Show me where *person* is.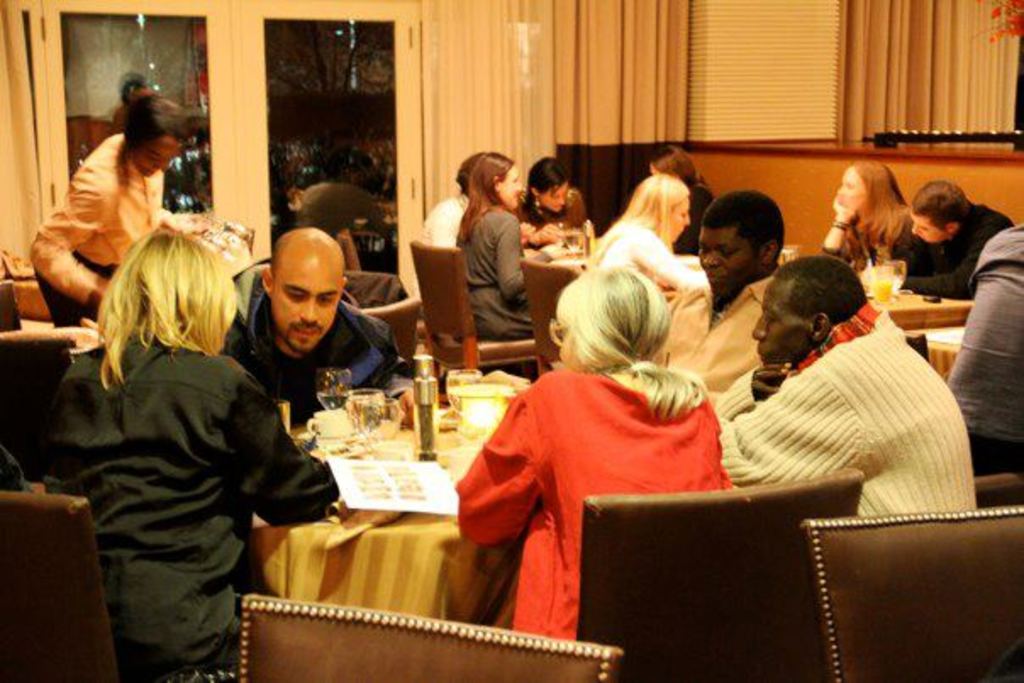
*person* is at l=822, t=156, r=910, b=275.
